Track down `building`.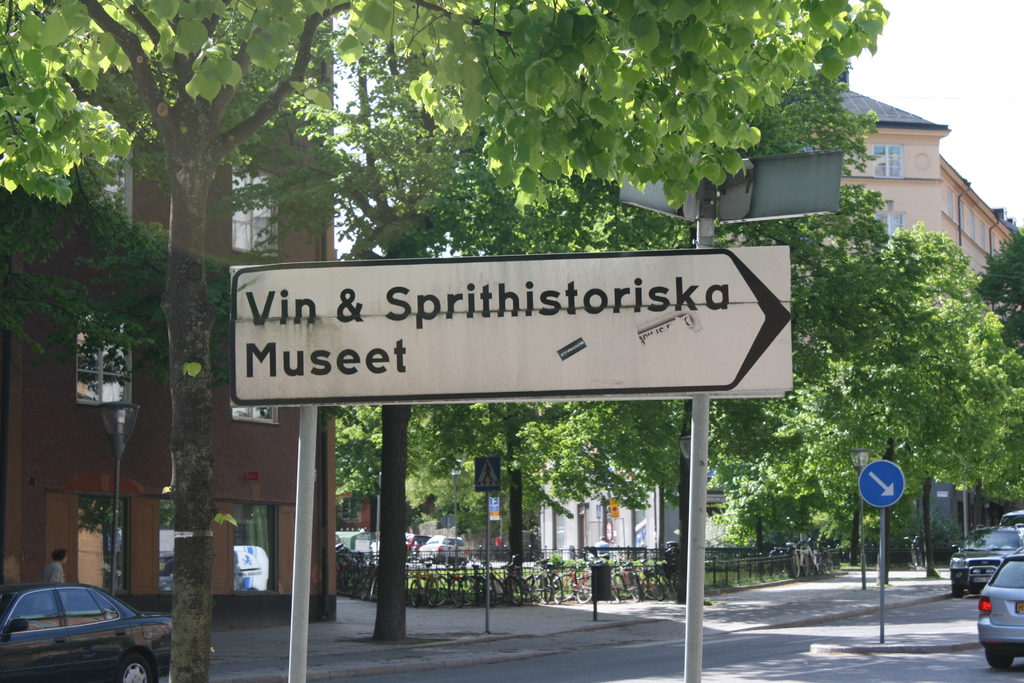
Tracked to [693, 75, 1020, 285].
